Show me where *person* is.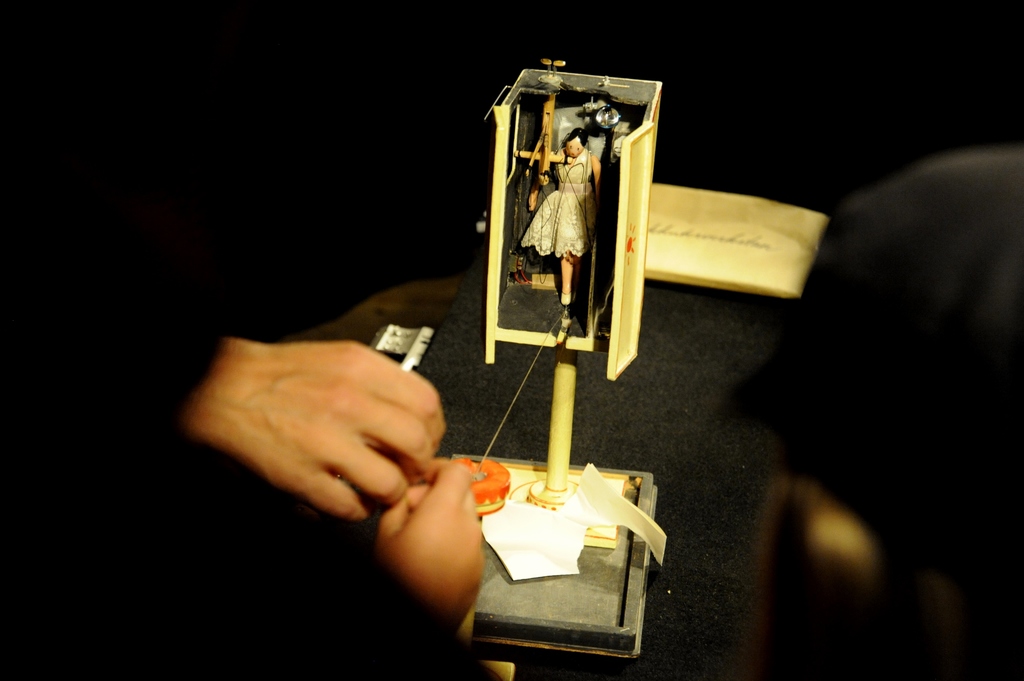
*person* is at Rect(172, 325, 486, 645).
